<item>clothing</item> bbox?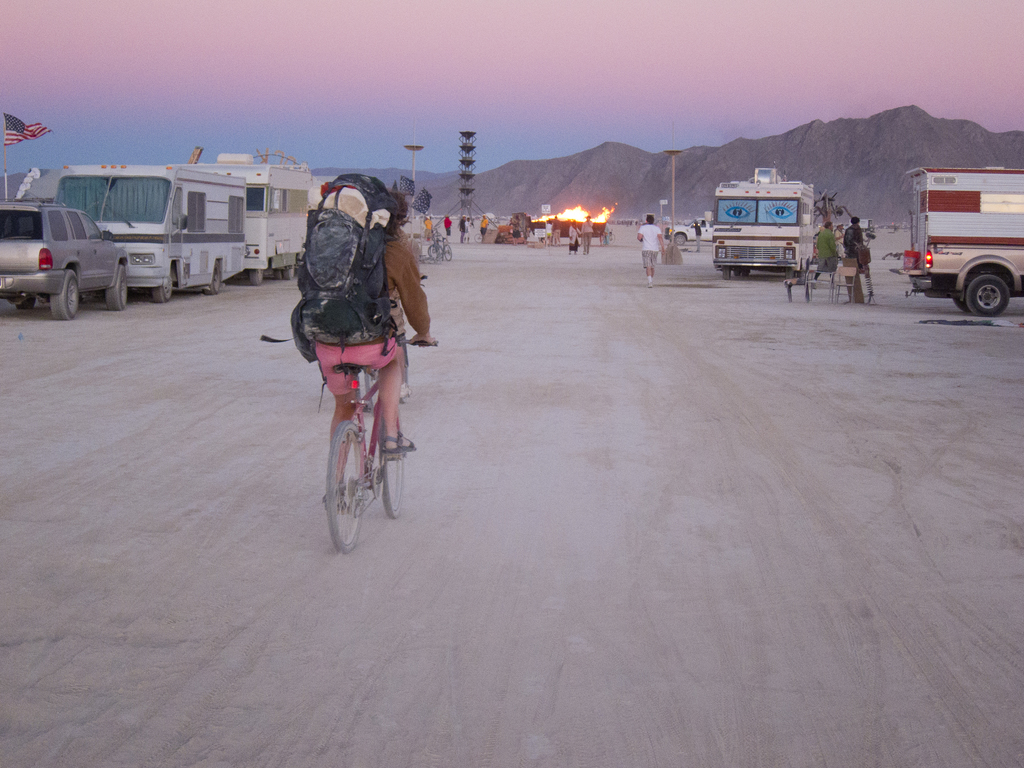
bbox(284, 177, 419, 442)
